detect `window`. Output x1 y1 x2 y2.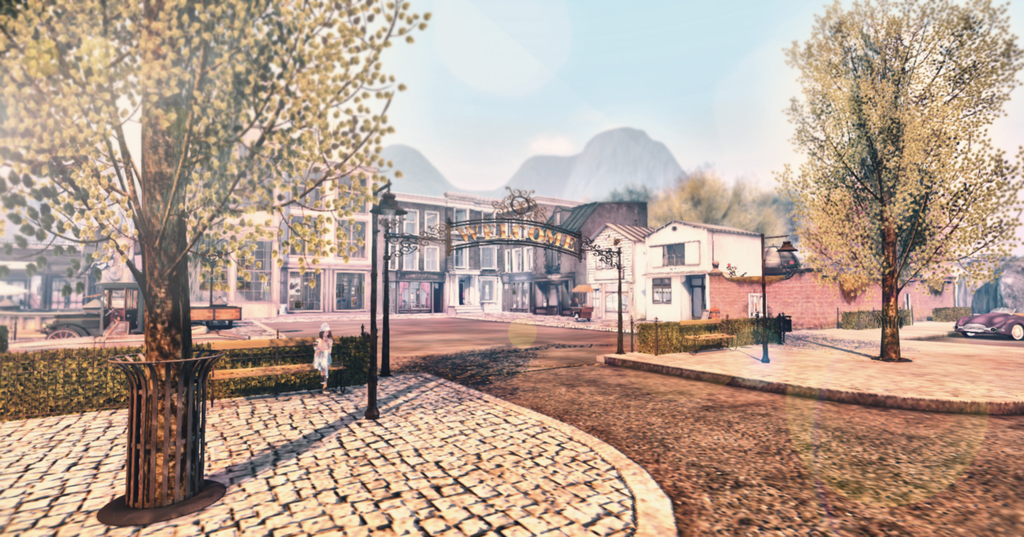
652 279 672 303.
